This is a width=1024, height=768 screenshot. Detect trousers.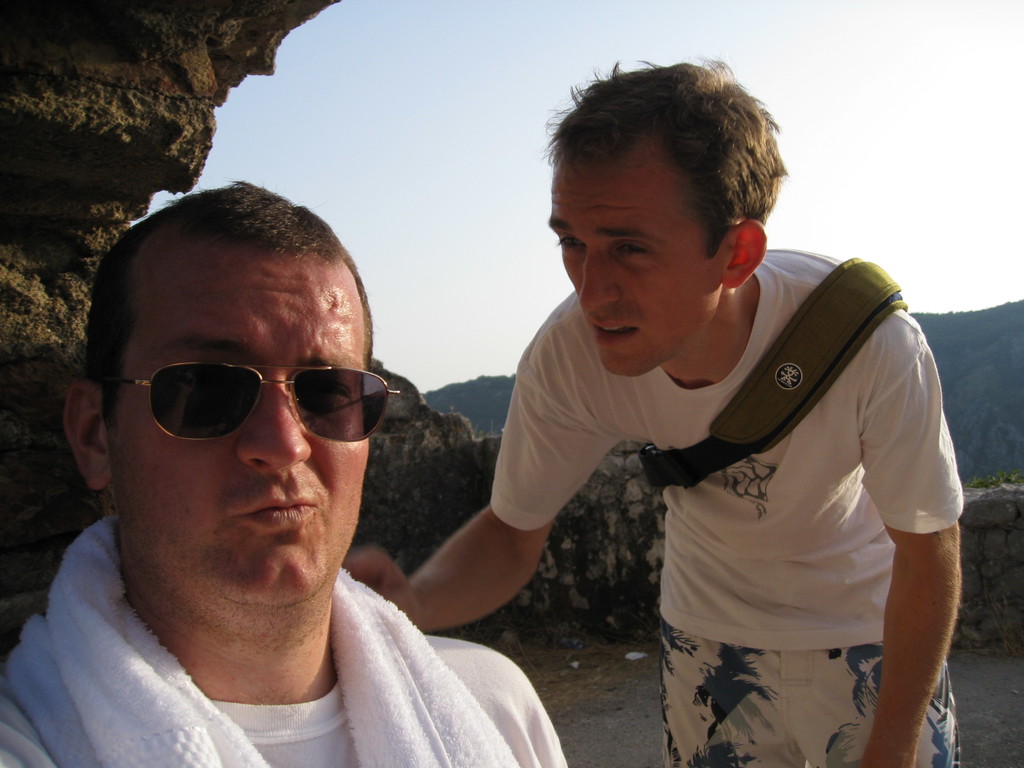
bbox=(657, 618, 959, 767).
